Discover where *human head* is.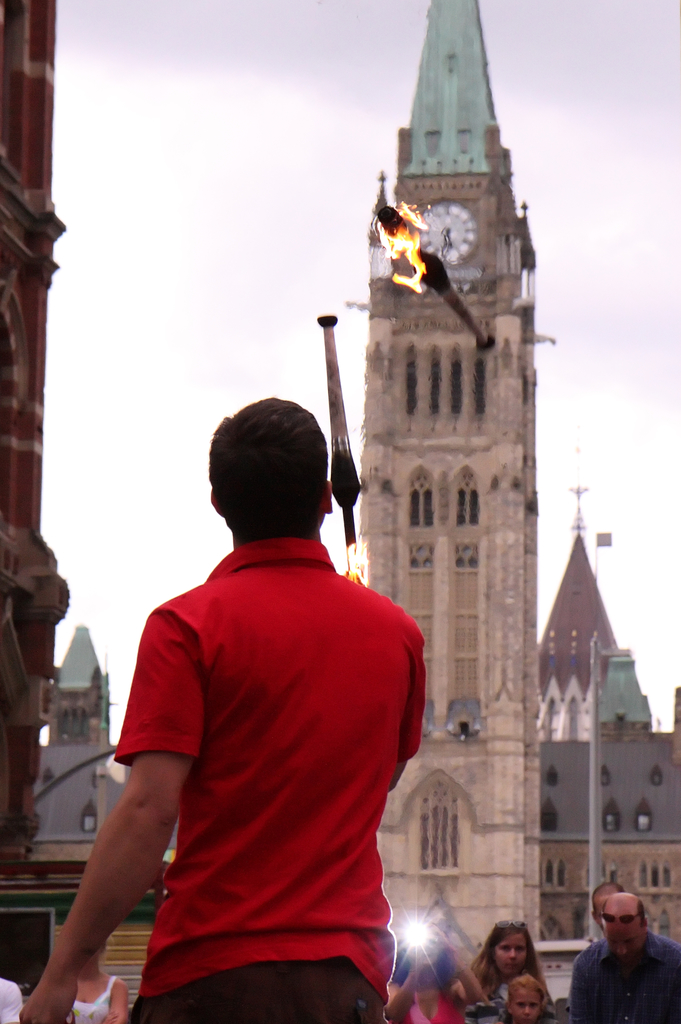
Discovered at 589,881,623,910.
